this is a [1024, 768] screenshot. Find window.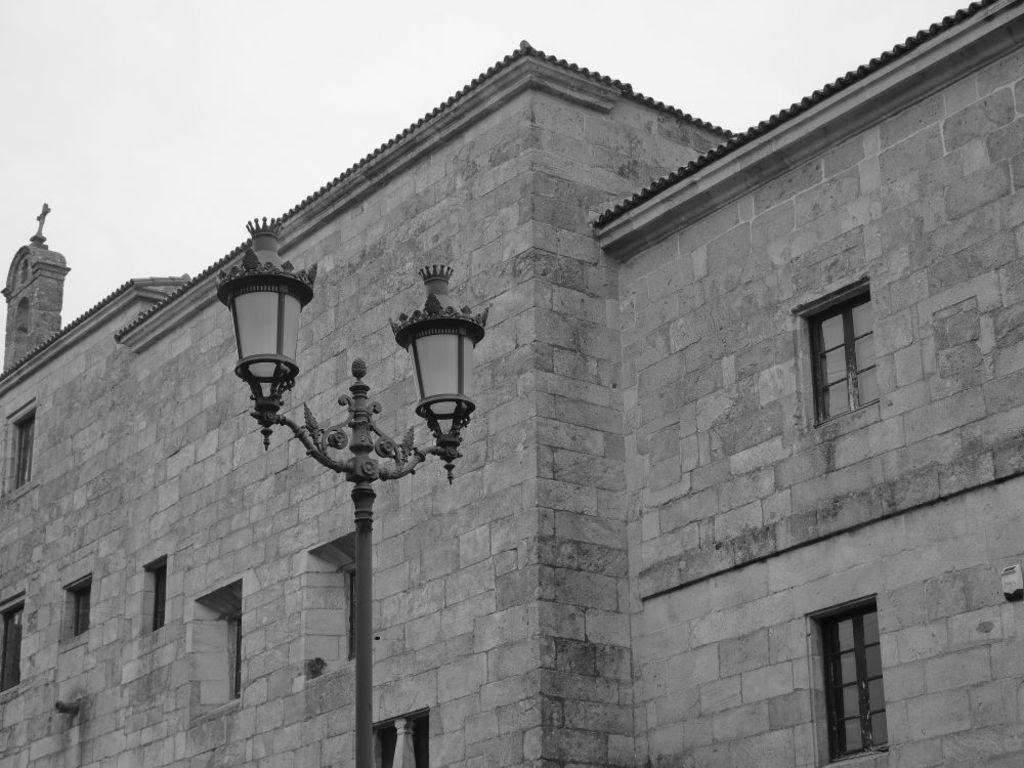
Bounding box: pyautogui.locateOnScreen(819, 285, 878, 421).
